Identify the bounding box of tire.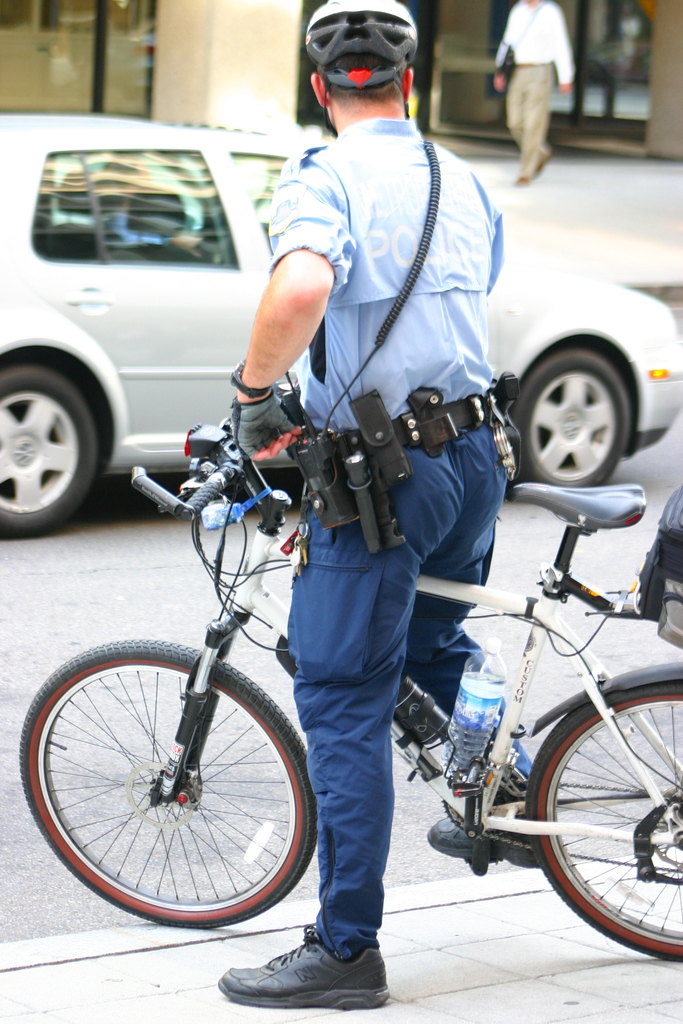
(x1=19, y1=634, x2=313, y2=934).
